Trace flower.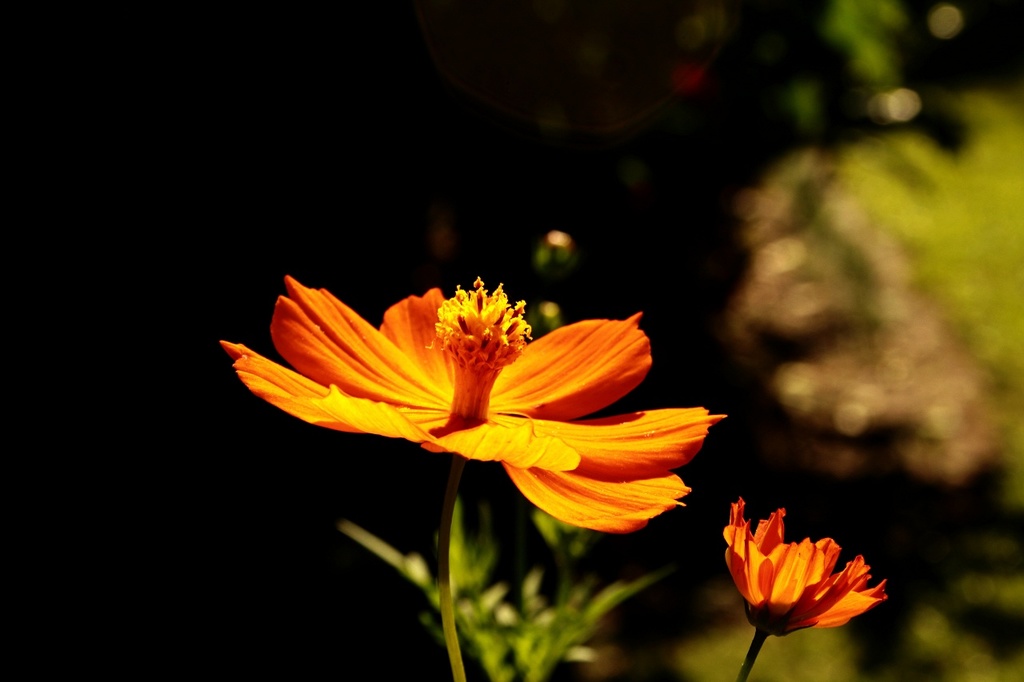
Traced to x1=218, y1=273, x2=729, y2=537.
